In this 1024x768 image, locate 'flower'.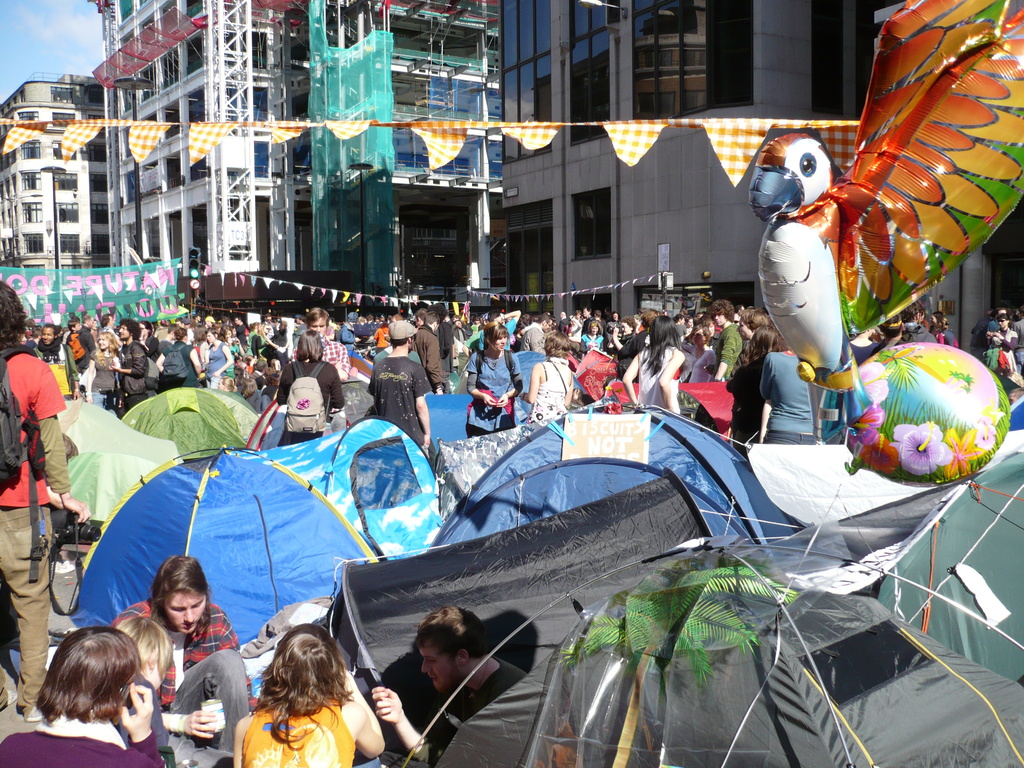
Bounding box: 856/351/899/406.
